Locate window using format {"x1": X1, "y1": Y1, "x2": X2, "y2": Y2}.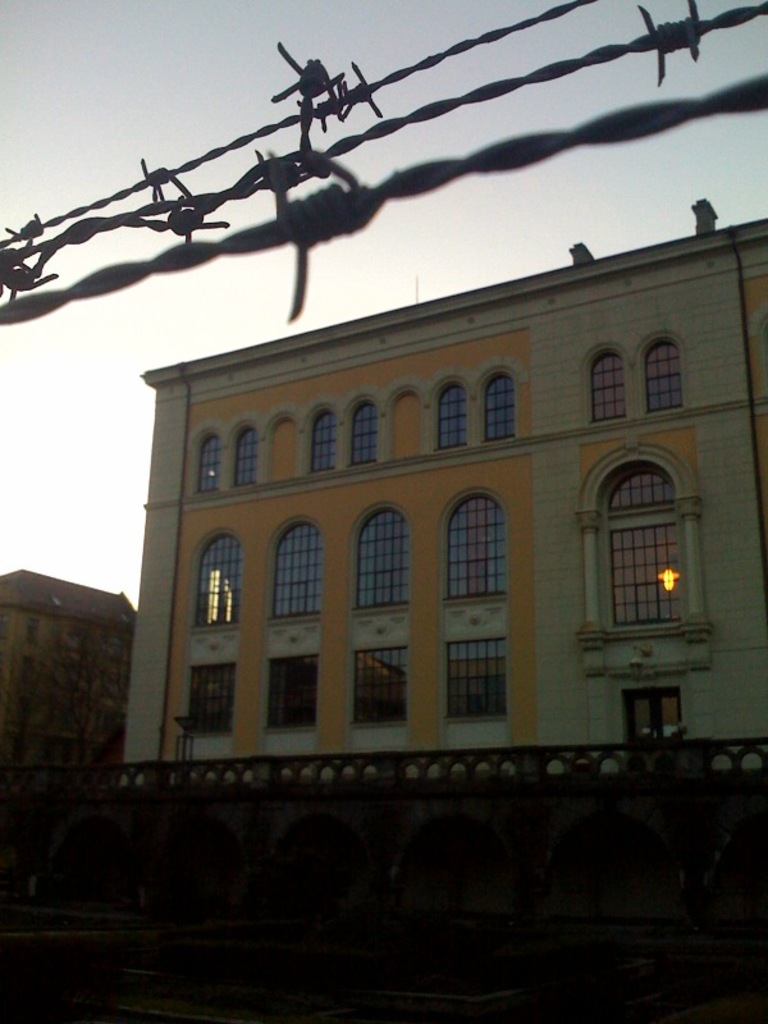
{"x1": 358, "y1": 506, "x2": 419, "y2": 612}.
